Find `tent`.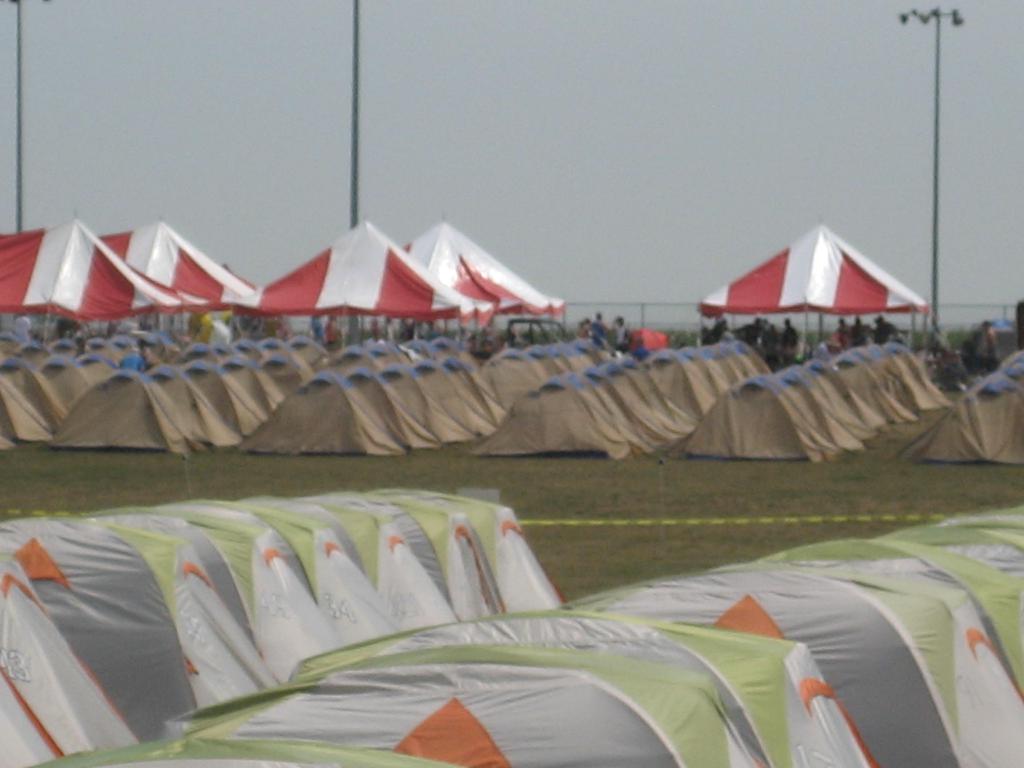
detection(379, 365, 470, 437).
